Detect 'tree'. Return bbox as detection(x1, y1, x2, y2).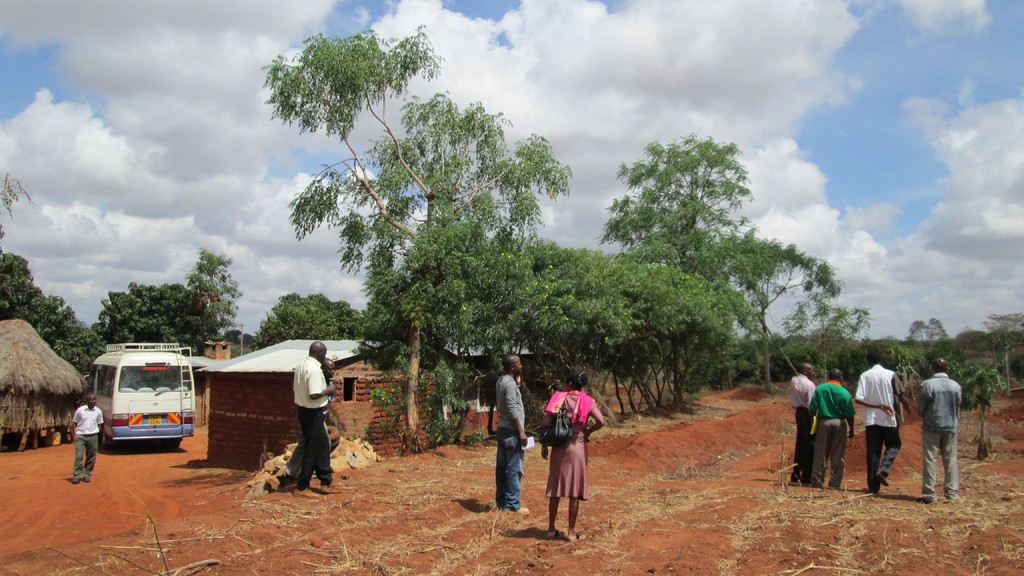
detection(244, 292, 341, 362).
